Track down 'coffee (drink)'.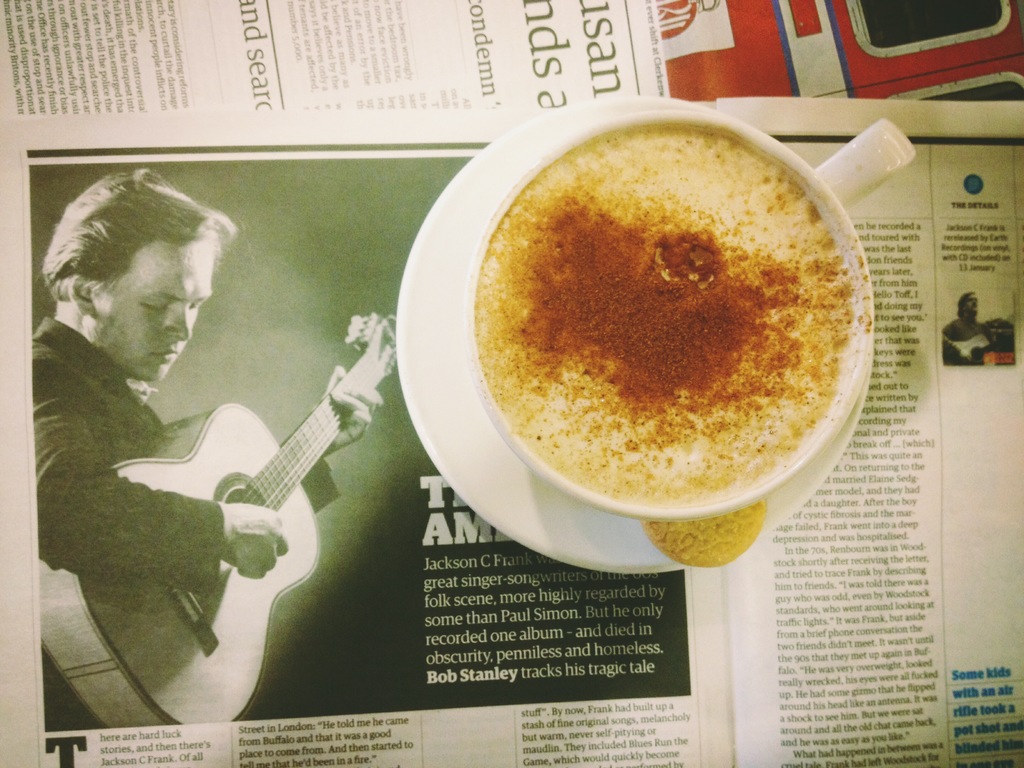
Tracked to (left=474, top=118, right=850, bottom=502).
